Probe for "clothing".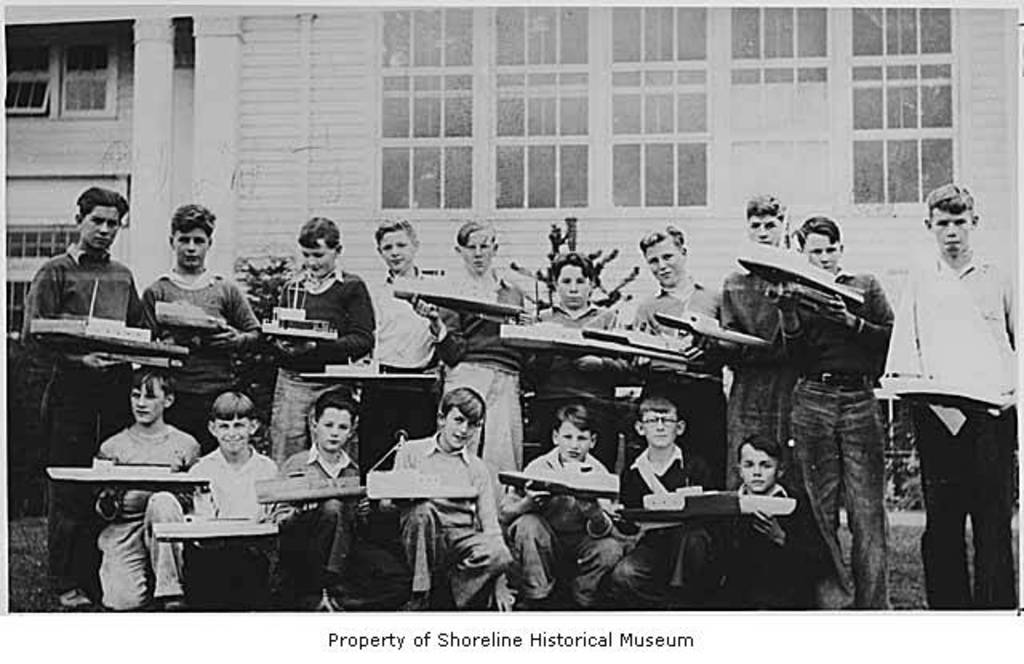
Probe result: left=394, top=437, right=514, bottom=603.
